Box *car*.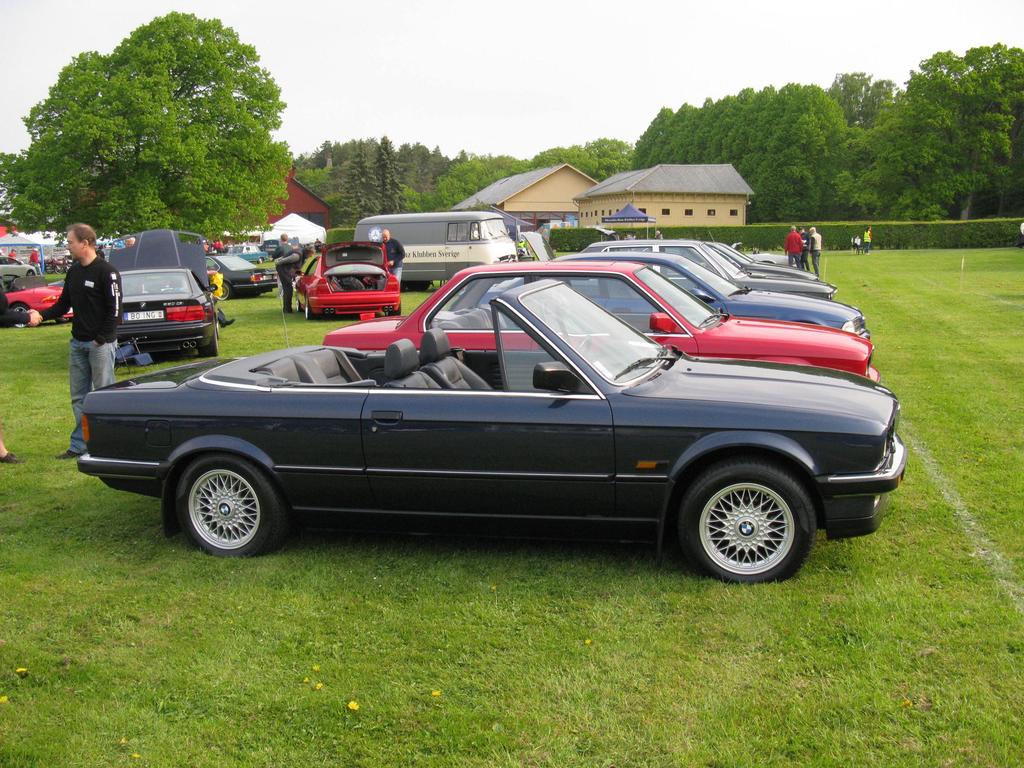
[x1=63, y1=270, x2=928, y2=586].
